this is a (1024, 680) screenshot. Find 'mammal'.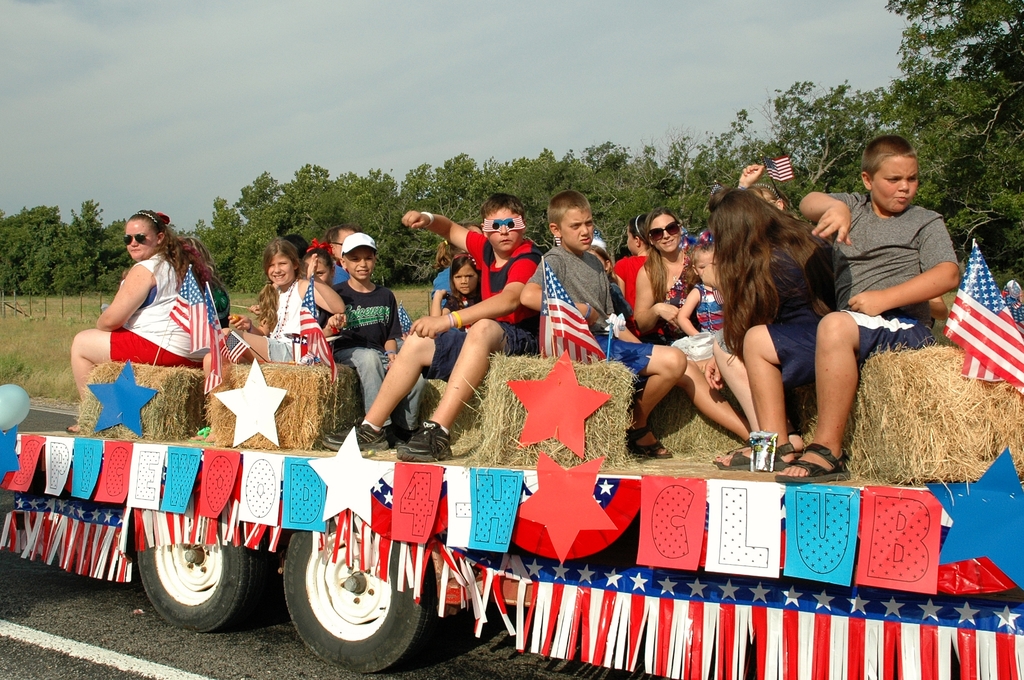
Bounding box: select_region(324, 222, 355, 282).
